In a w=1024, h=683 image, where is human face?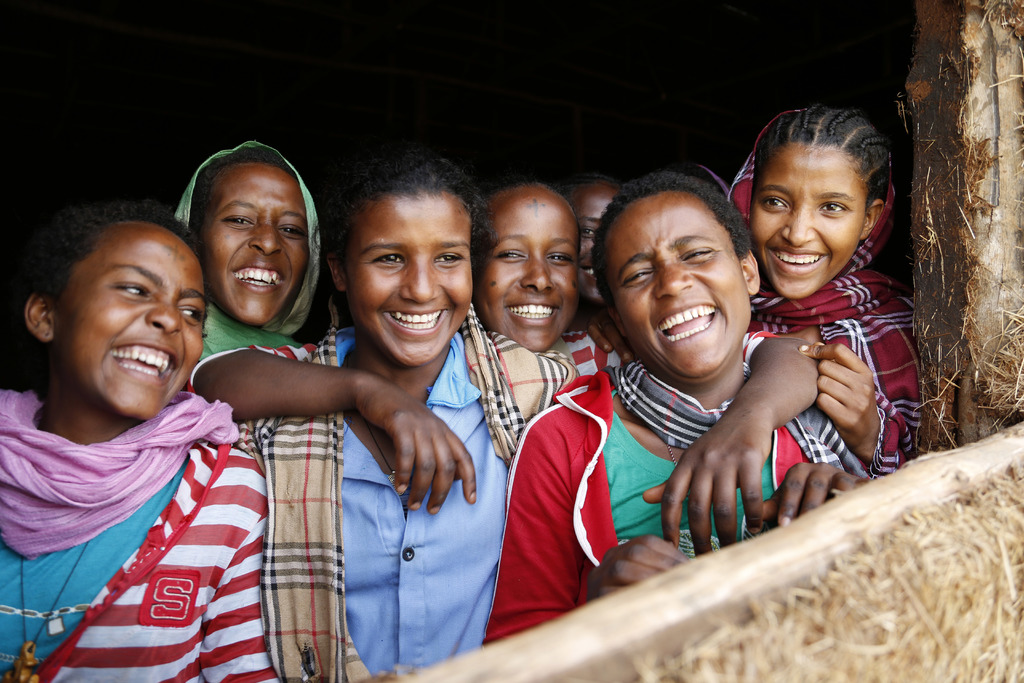
{"left": 751, "top": 149, "right": 868, "bottom": 297}.
